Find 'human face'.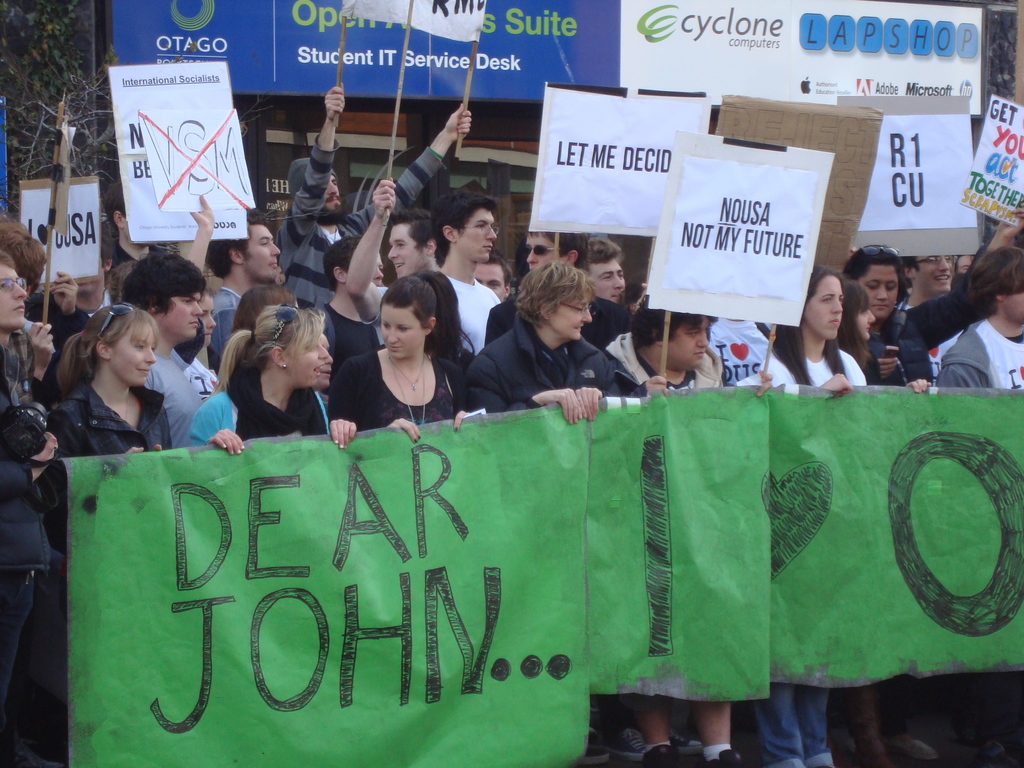
(left=669, top=316, right=708, bottom=368).
